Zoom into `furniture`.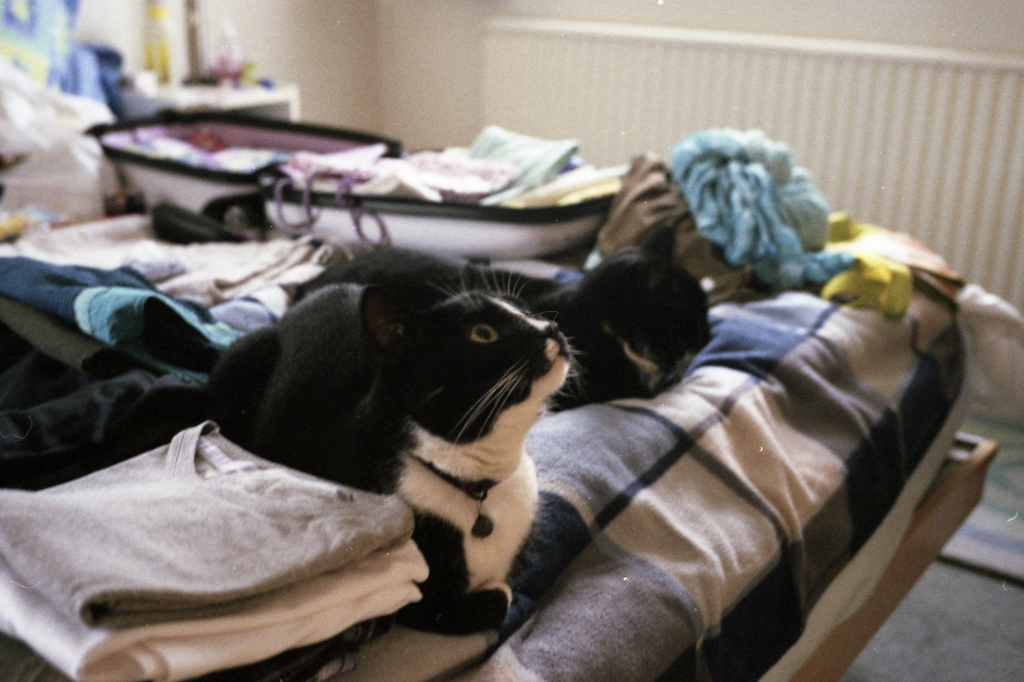
Zoom target: rect(0, 0, 1001, 681).
